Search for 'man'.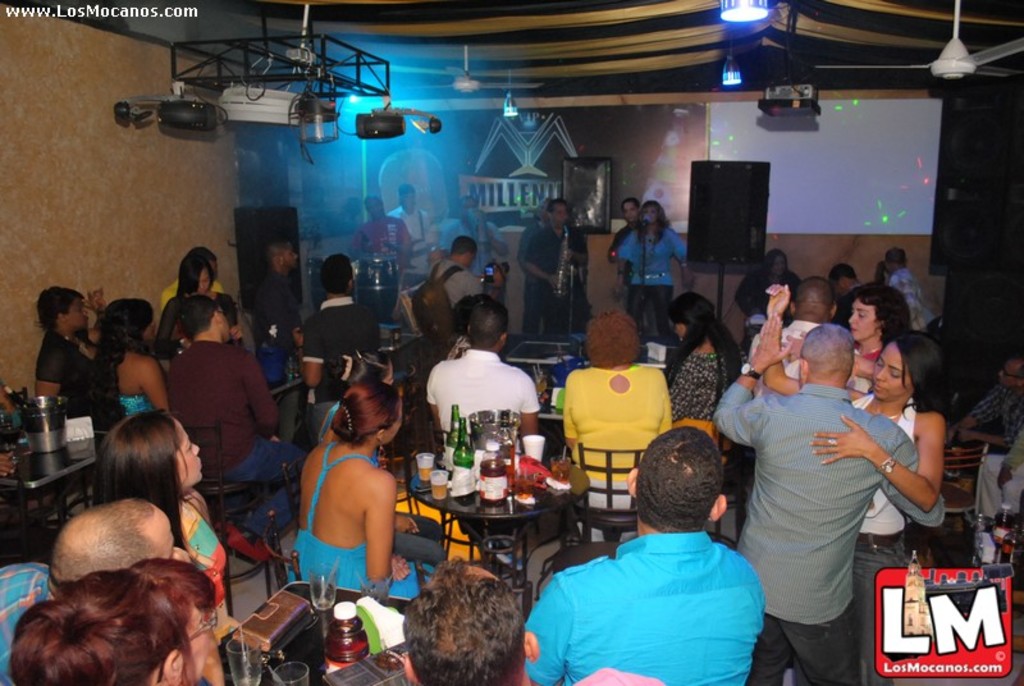
Found at l=431, t=196, r=509, b=356.
